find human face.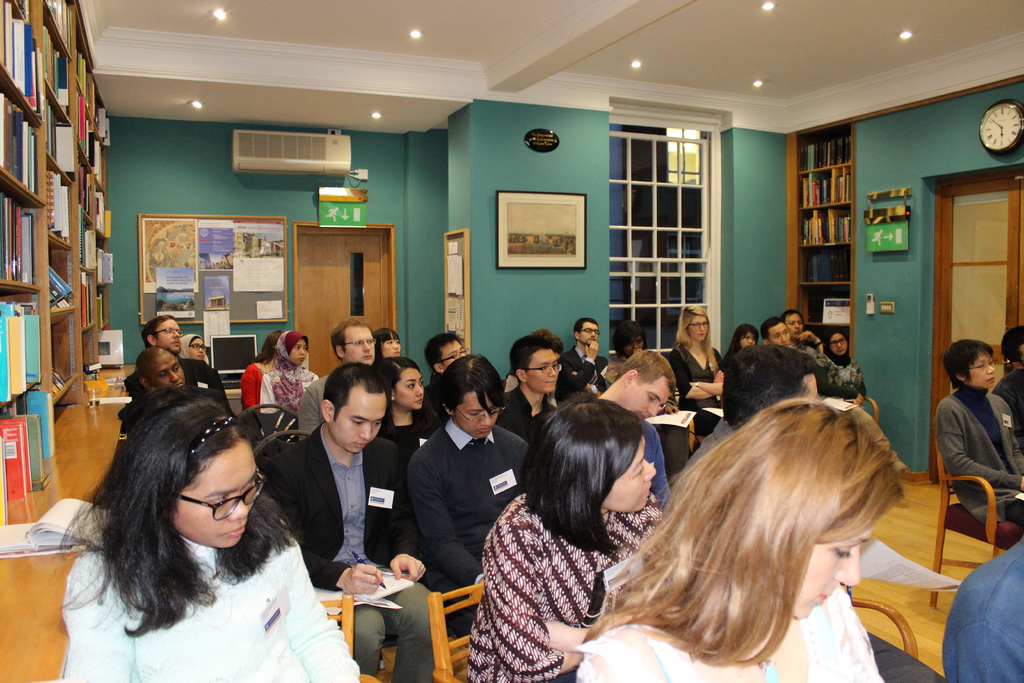
BBox(292, 340, 305, 365).
